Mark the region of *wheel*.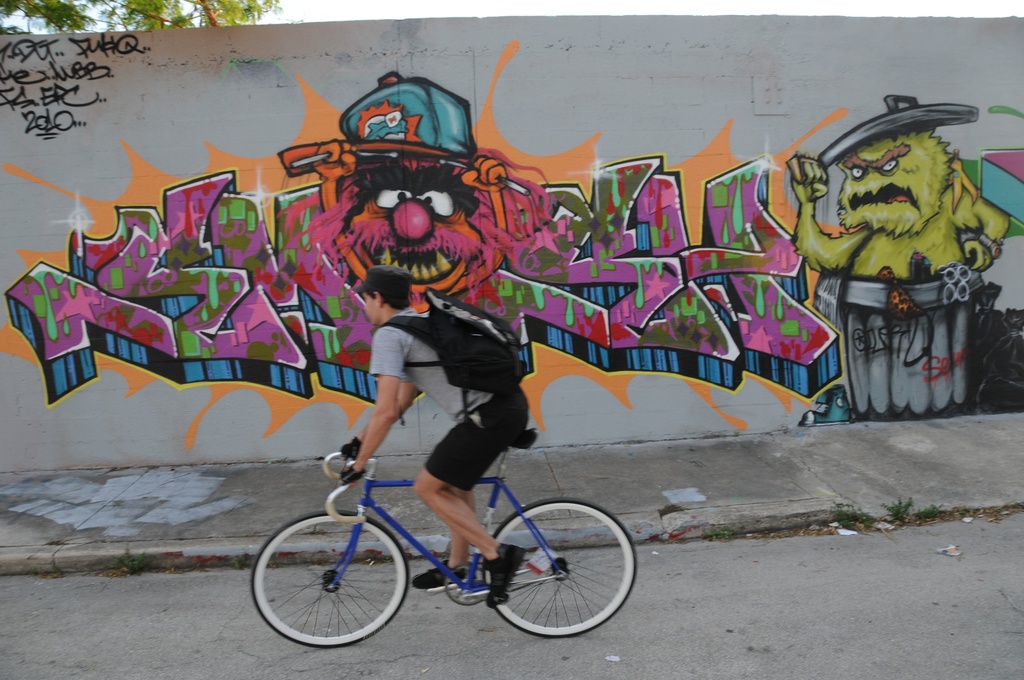
Region: select_region(482, 498, 641, 639).
